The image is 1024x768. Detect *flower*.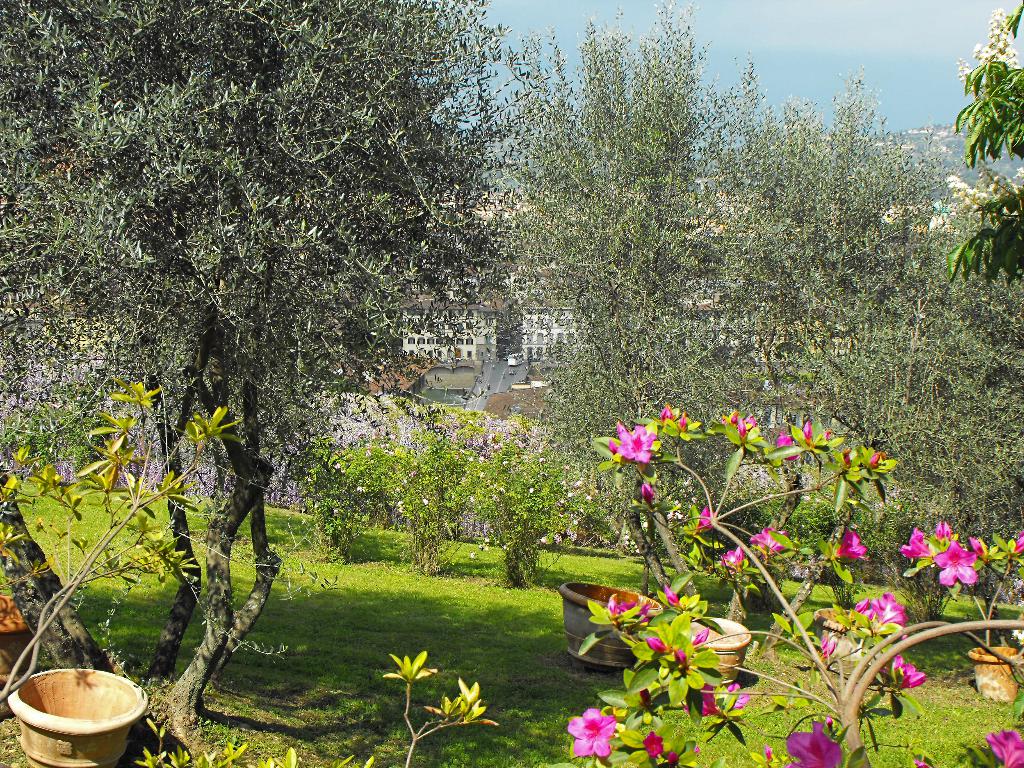
Detection: locate(663, 581, 680, 602).
